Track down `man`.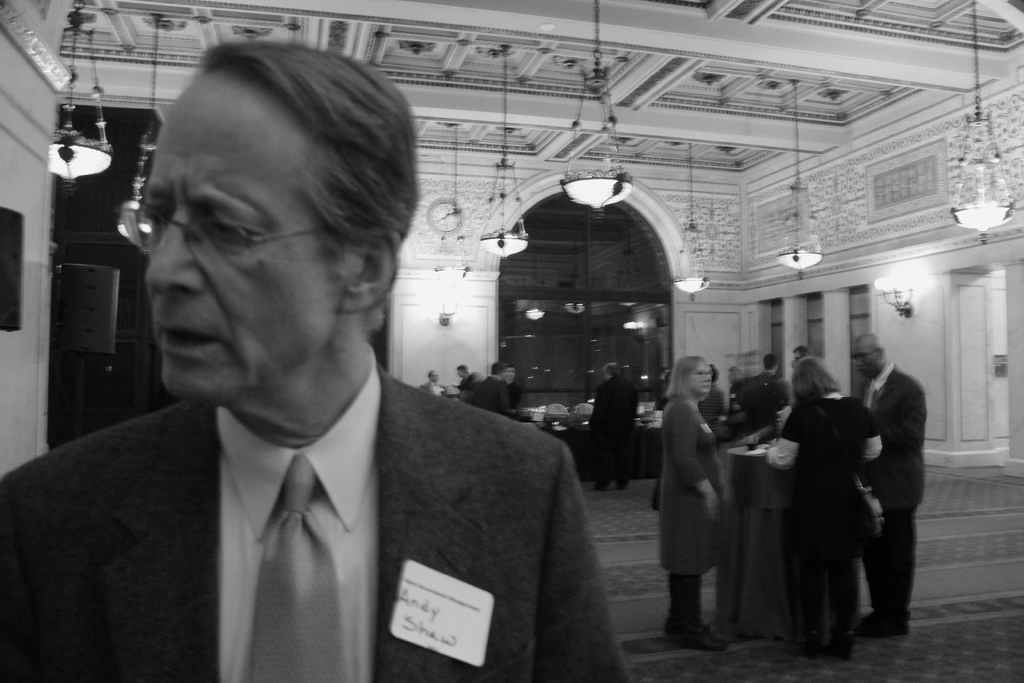
Tracked to l=0, t=26, r=630, b=682.
